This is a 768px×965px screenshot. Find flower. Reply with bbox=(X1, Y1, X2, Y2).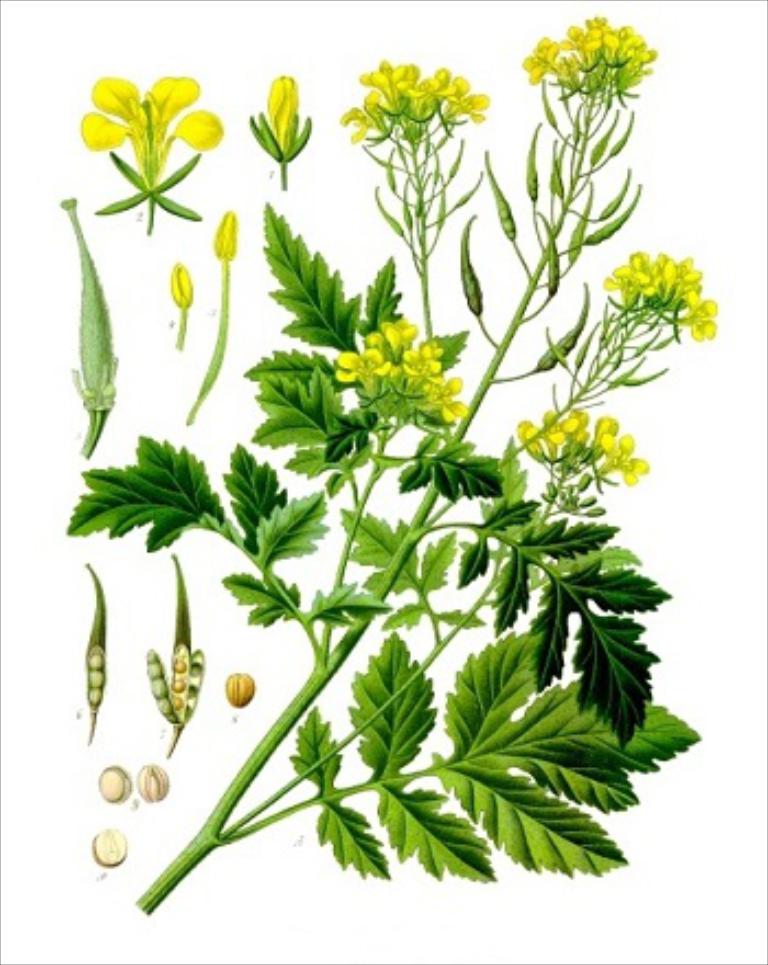
bbox=(213, 211, 237, 254).
